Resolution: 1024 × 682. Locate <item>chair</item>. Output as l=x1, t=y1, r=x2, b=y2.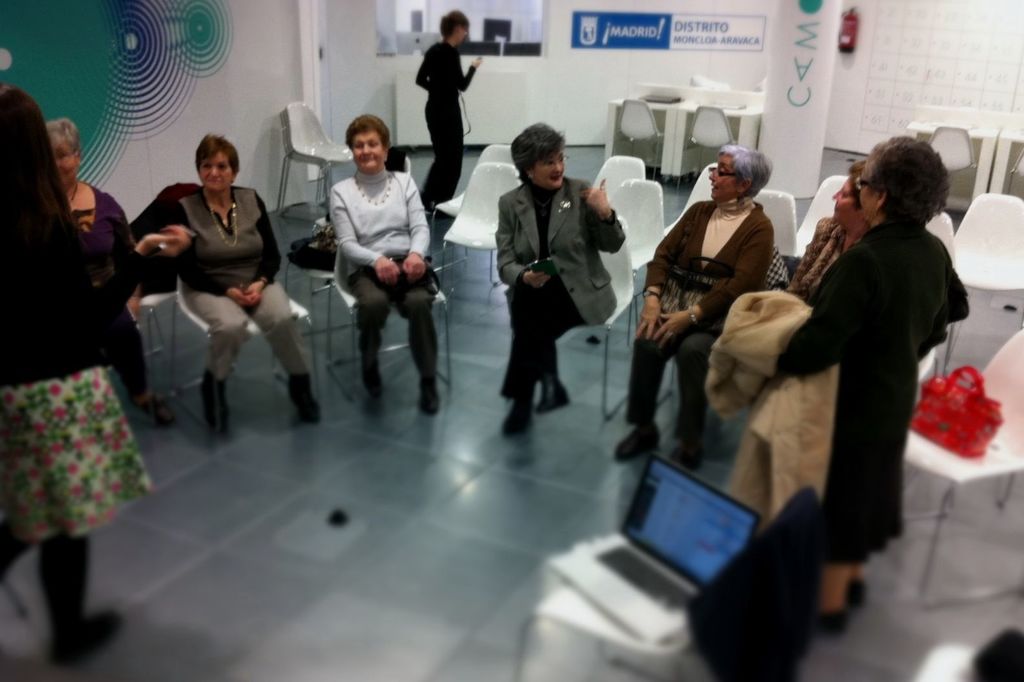
l=274, t=100, r=360, b=215.
